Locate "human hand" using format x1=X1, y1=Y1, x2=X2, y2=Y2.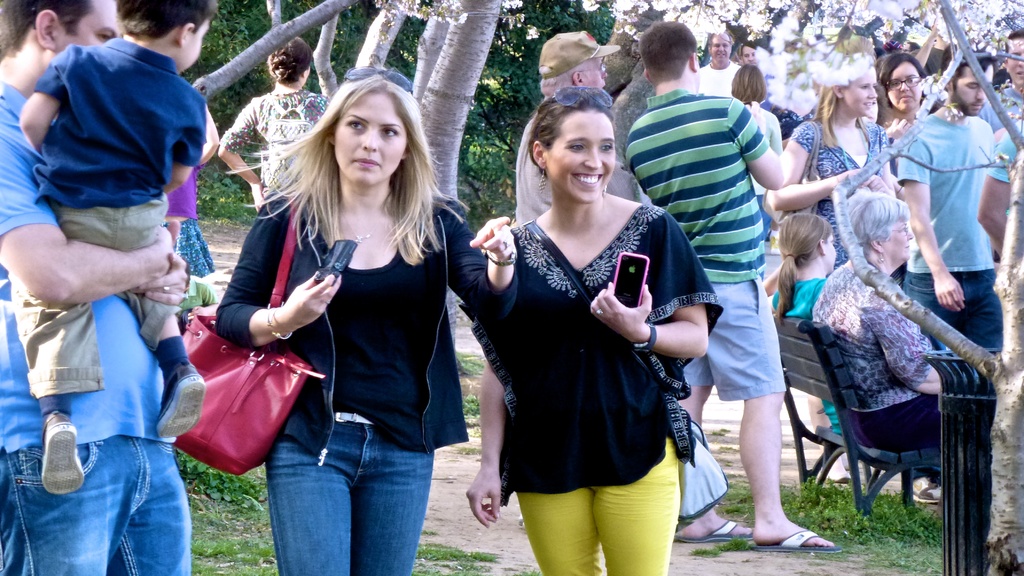
x1=252, y1=184, x2=264, y2=212.
